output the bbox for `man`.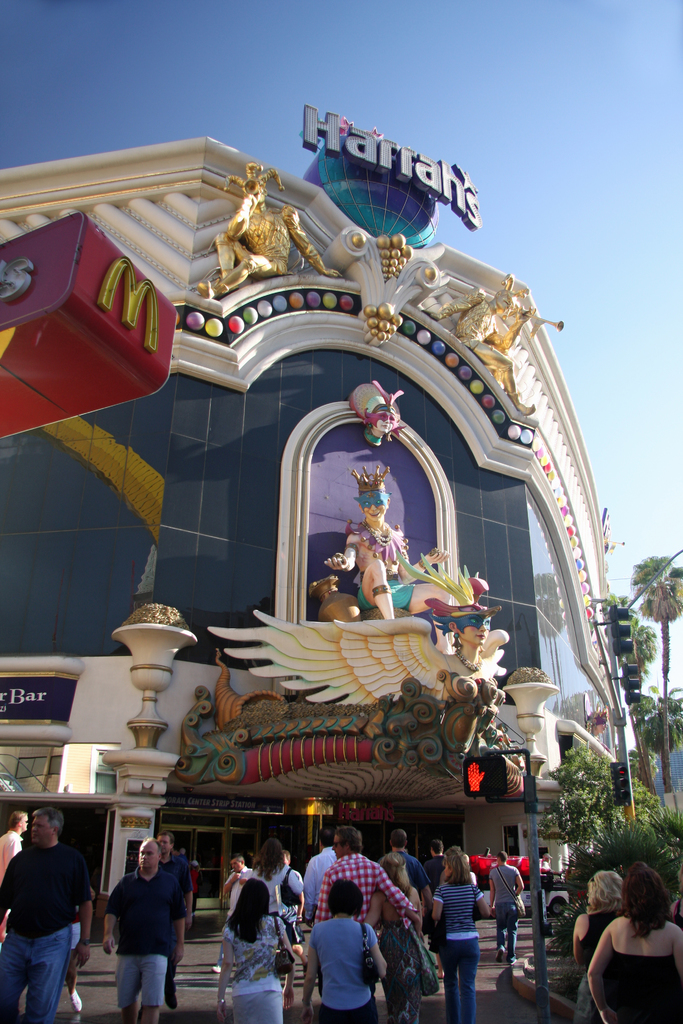
pyautogui.locateOnScreen(387, 829, 434, 911).
